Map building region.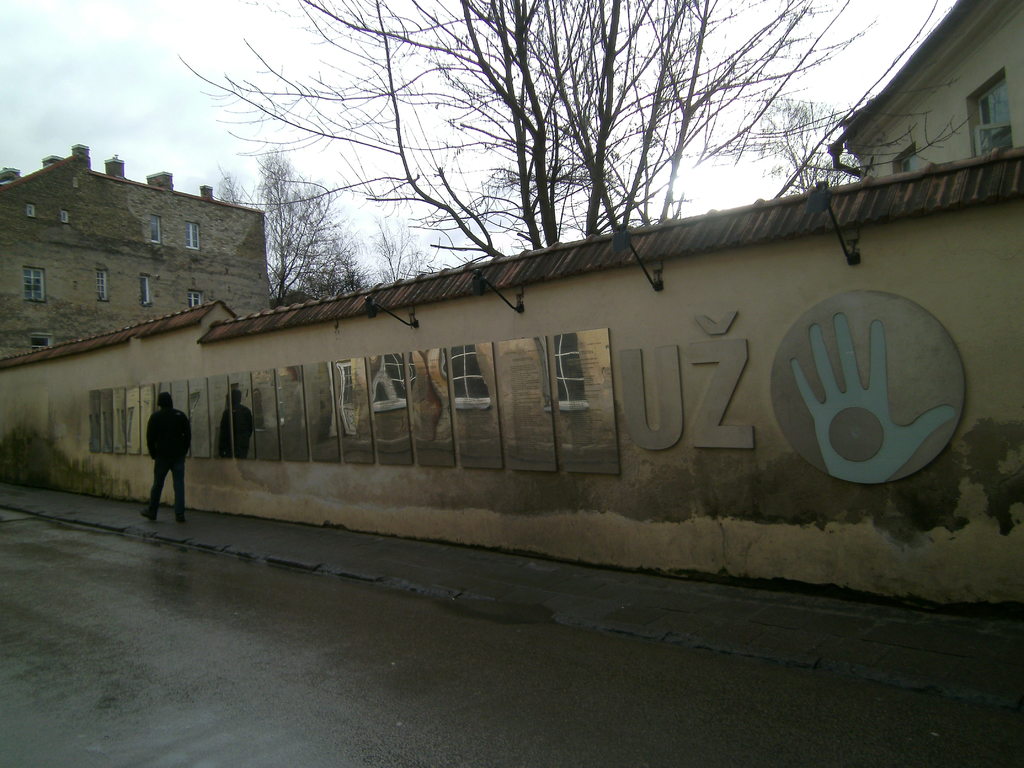
Mapped to select_region(831, 0, 1023, 176).
